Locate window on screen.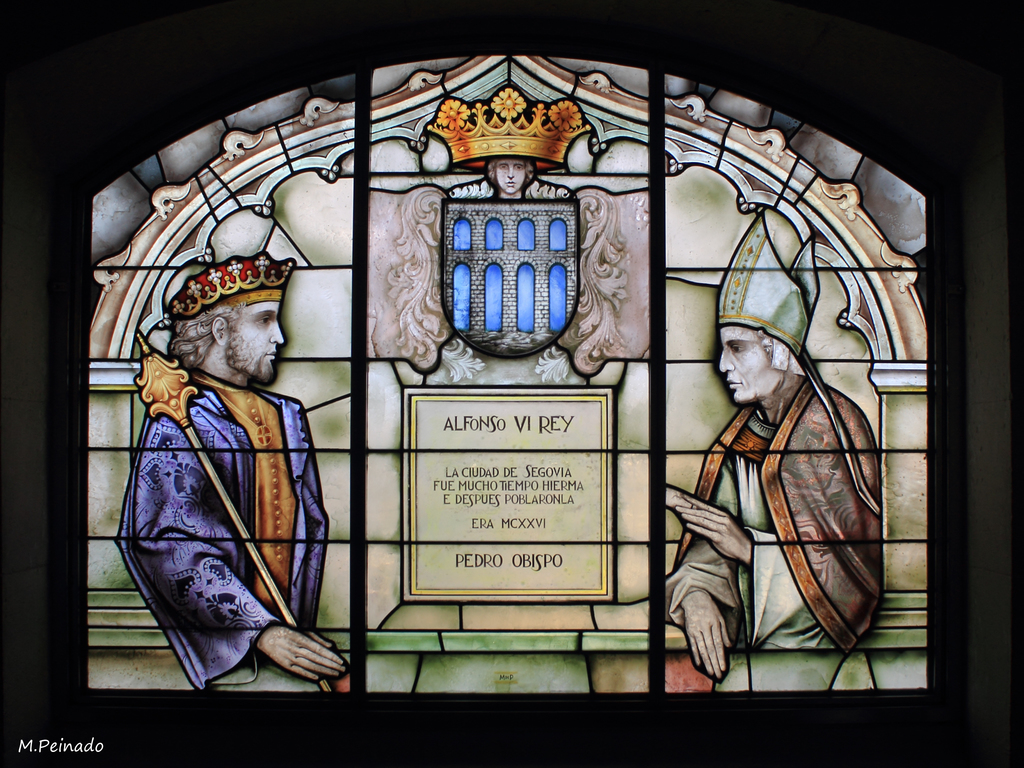
On screen at [left=440, top=177, right=589, bottom=358].
